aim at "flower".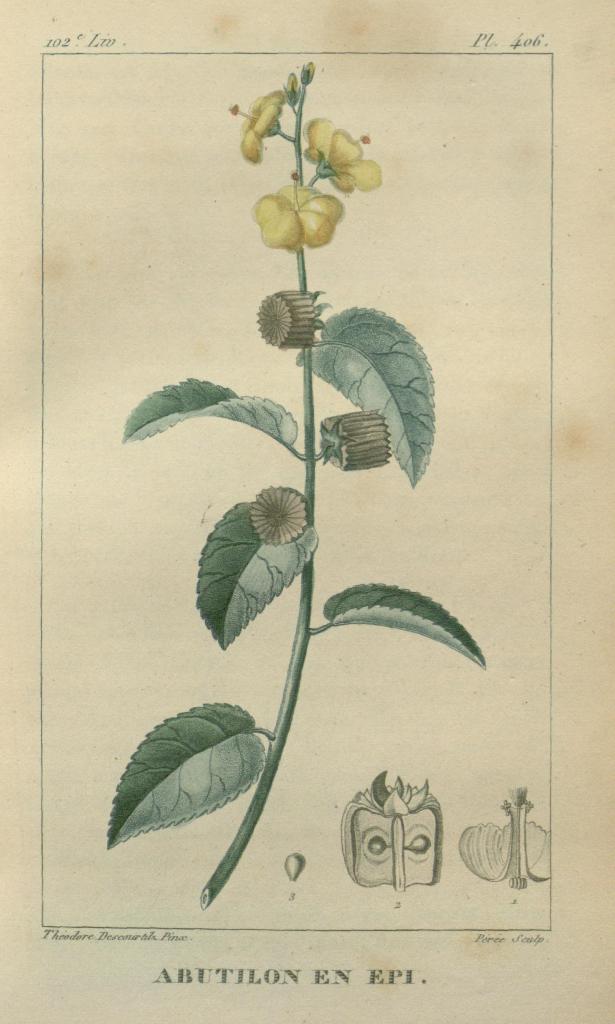
Aimed at (x1=222, y1=85, x2=287, y2=159).
